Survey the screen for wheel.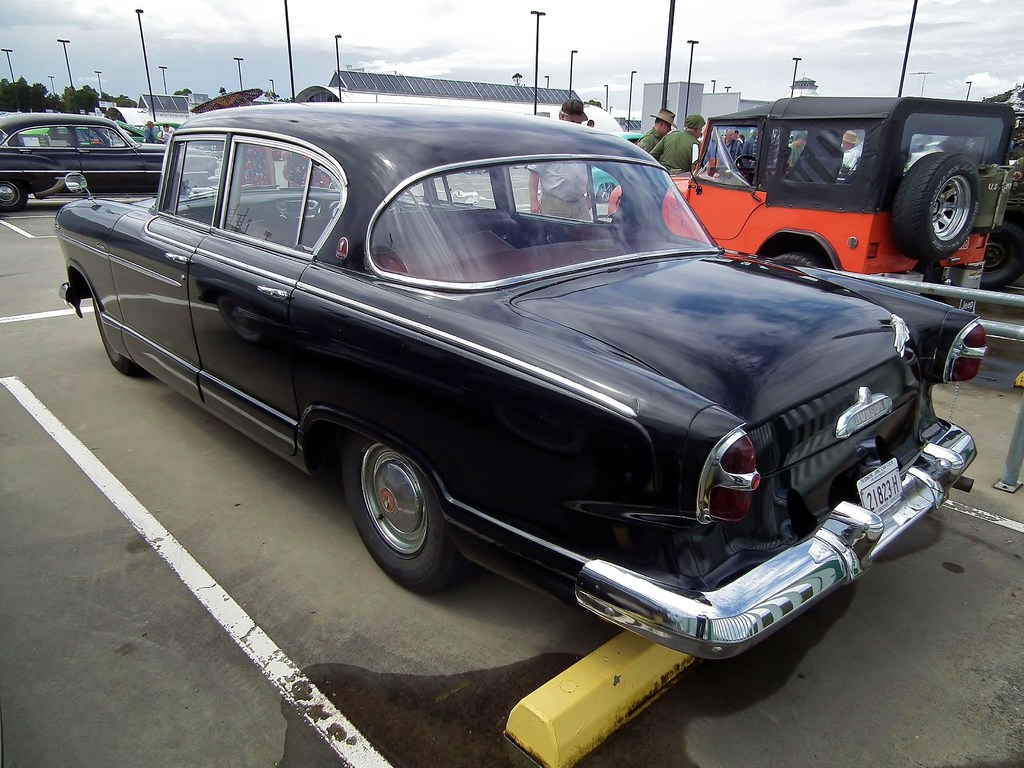
Survey found: 344/440/445/586.
